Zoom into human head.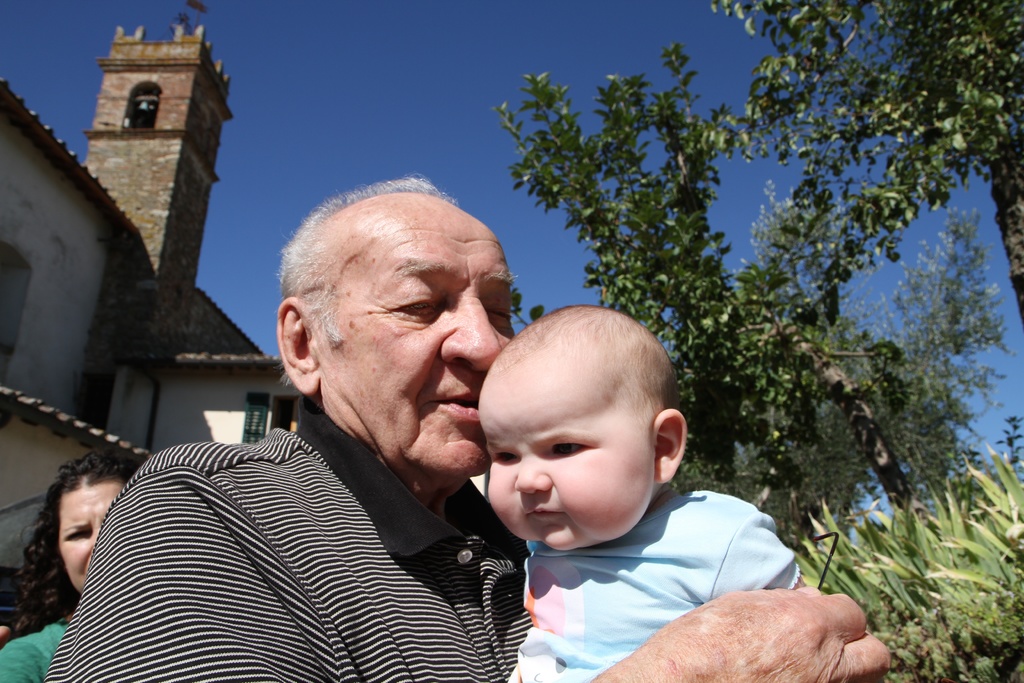
Zoom target: box=[47, 445, 149, 596].
